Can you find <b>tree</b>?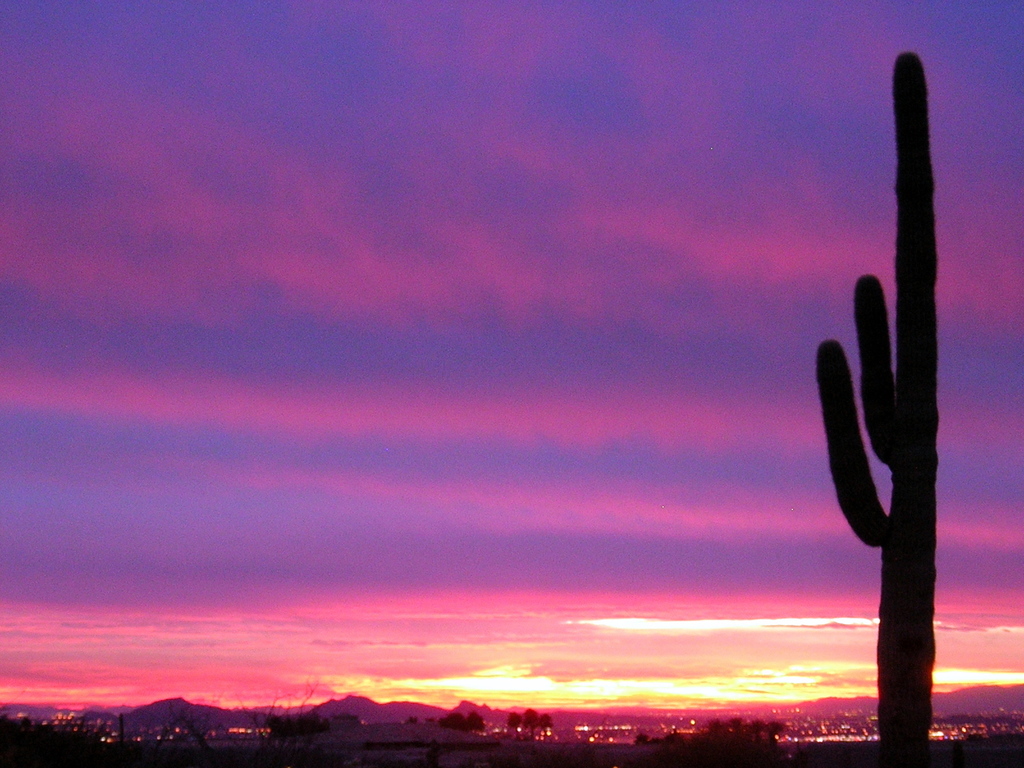
Yes, bounding box: locate(440, 716, 465, 726).
